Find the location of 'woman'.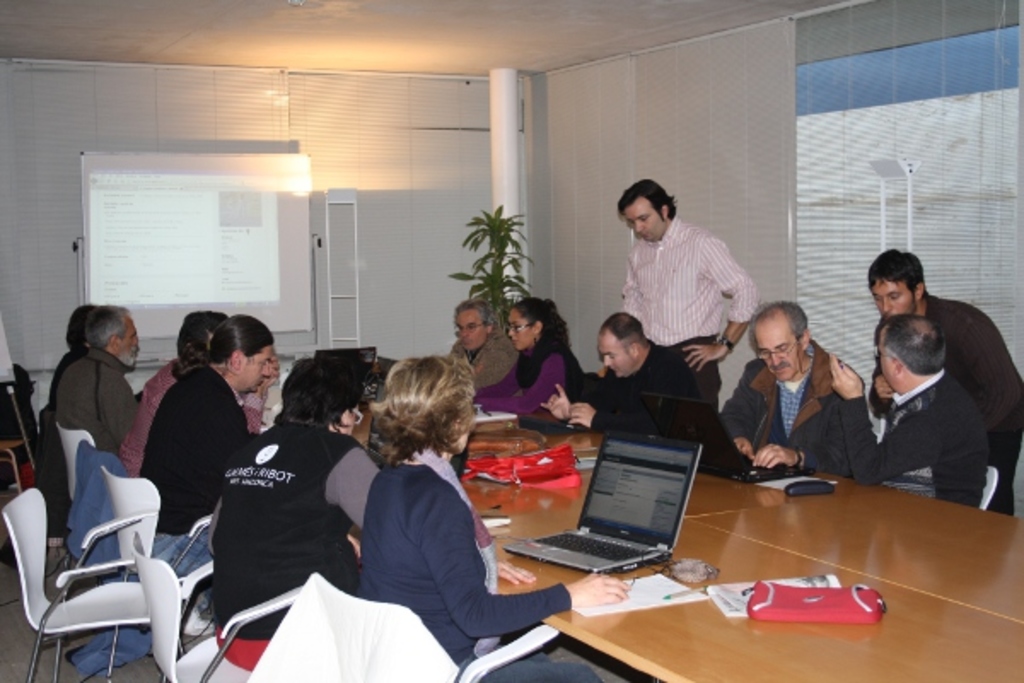
Location: (333, 343, 519, 678).
